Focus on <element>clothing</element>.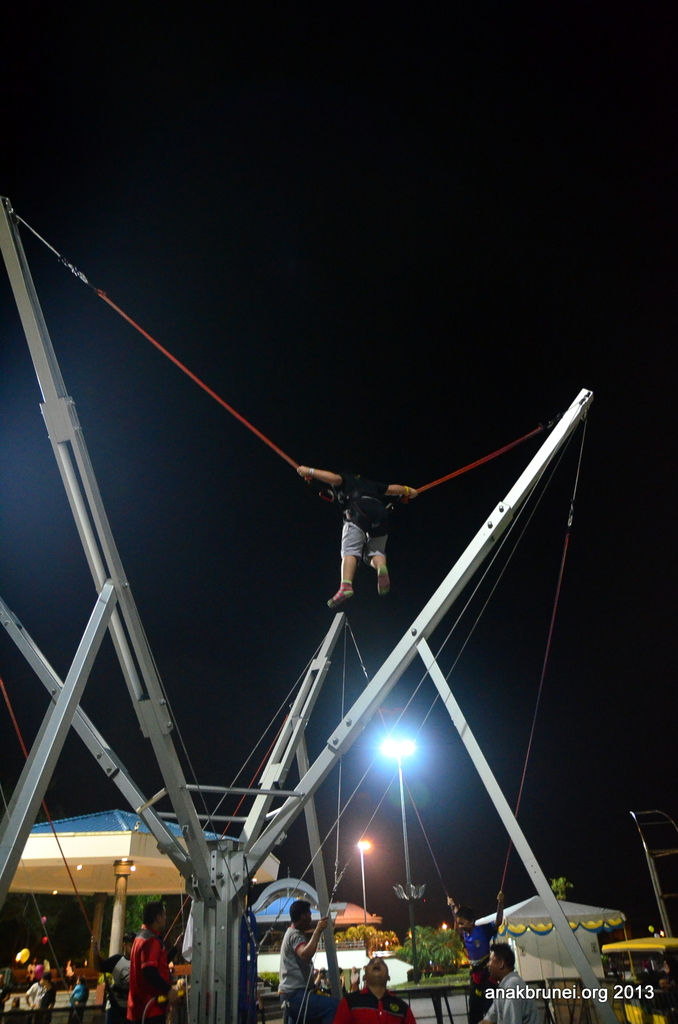
Focused at detection(481, 963, 540, 1018).
